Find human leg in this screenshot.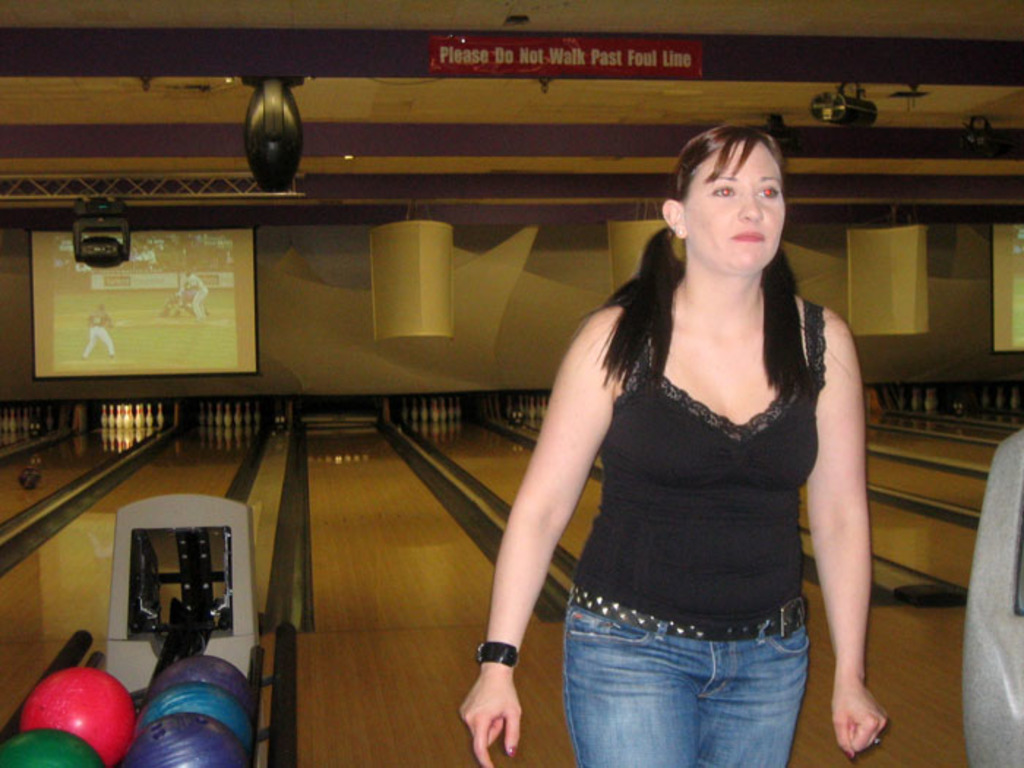
The bounding box for human leg is x1=559, y1=587, x2=705, y2=767.
